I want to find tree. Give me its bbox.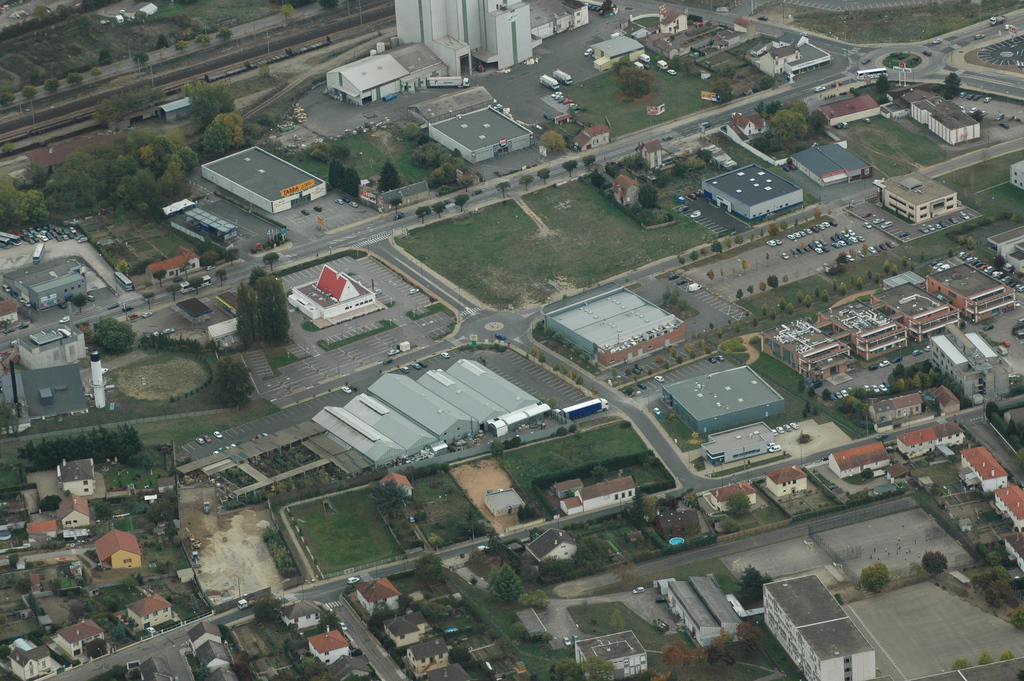
BBox(206, 350, 254, 411).
